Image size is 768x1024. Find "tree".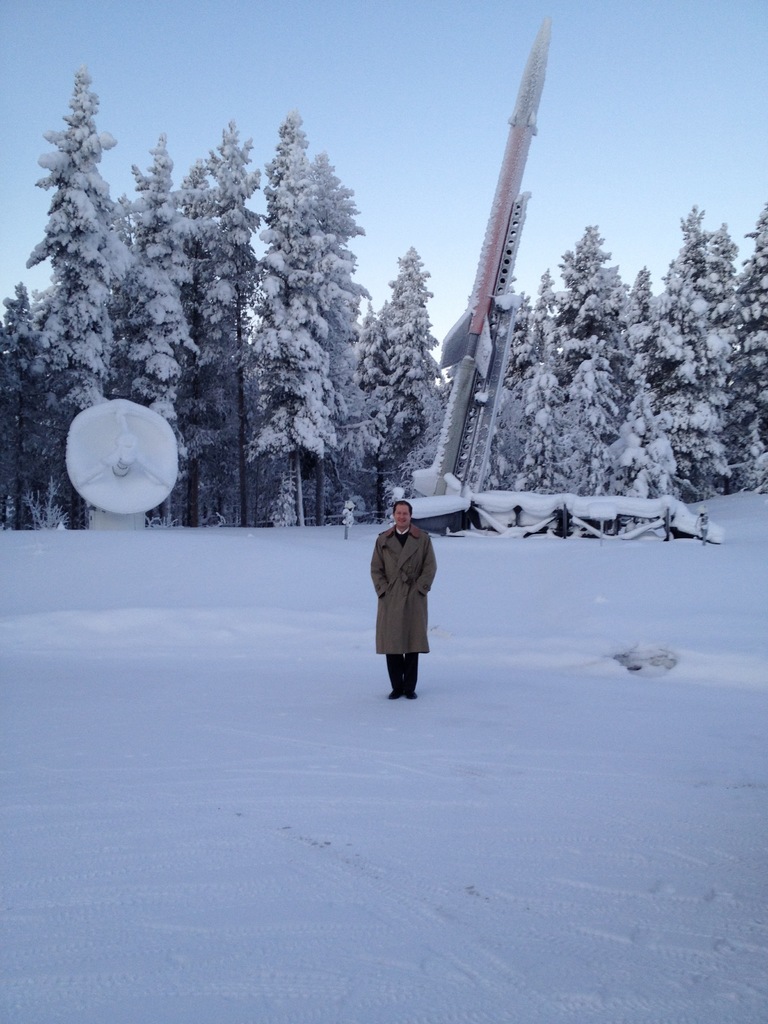
pyautogui.locateOnScreen(471, 273, 529, 495).
